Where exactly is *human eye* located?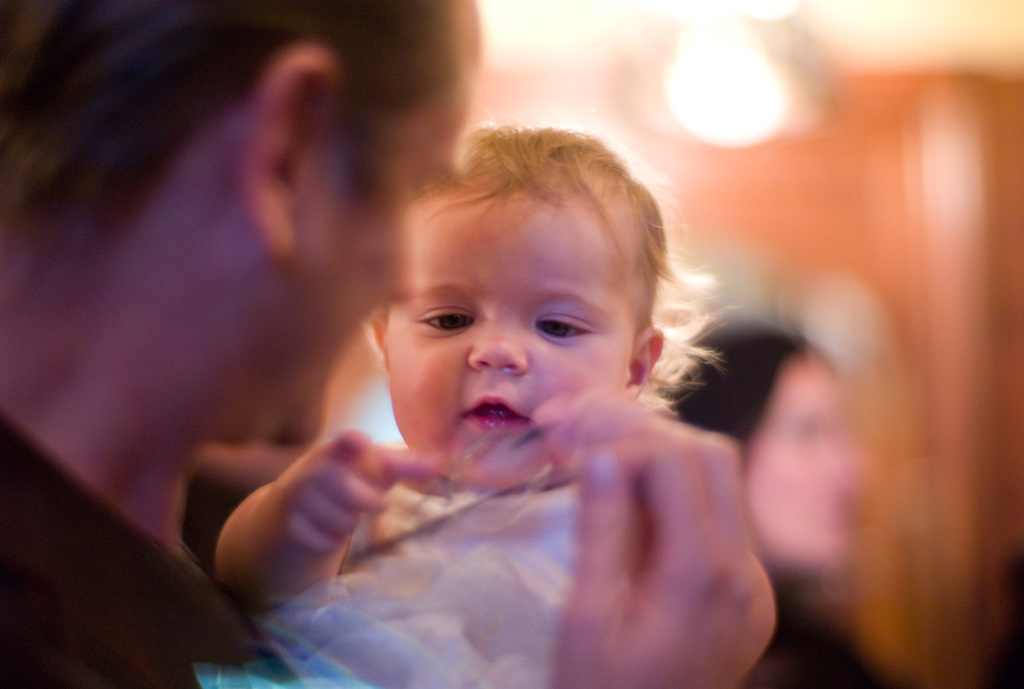
Its bounding box is [left=530, top=312, right=595, bottom=344].
